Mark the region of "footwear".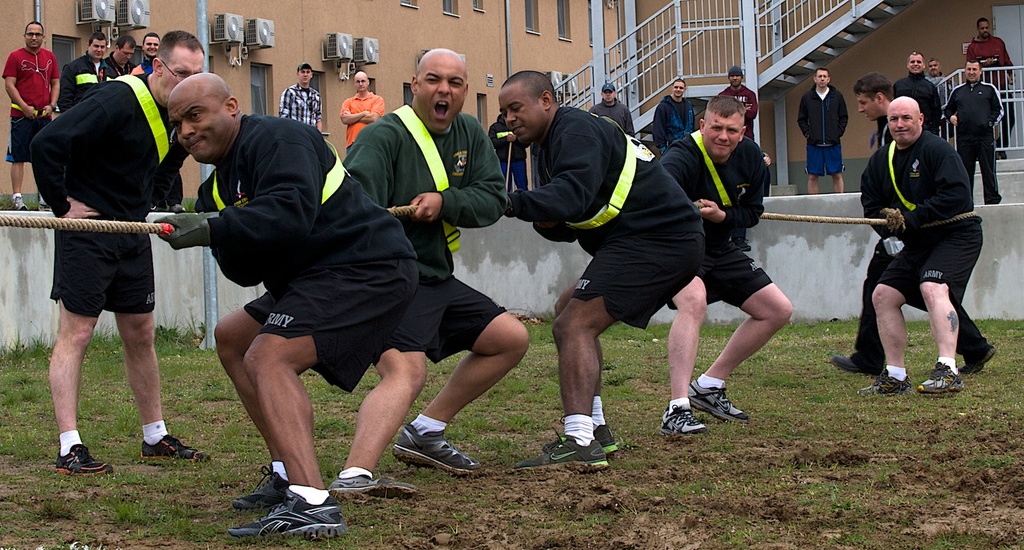
Region: 844:351:881:383.
